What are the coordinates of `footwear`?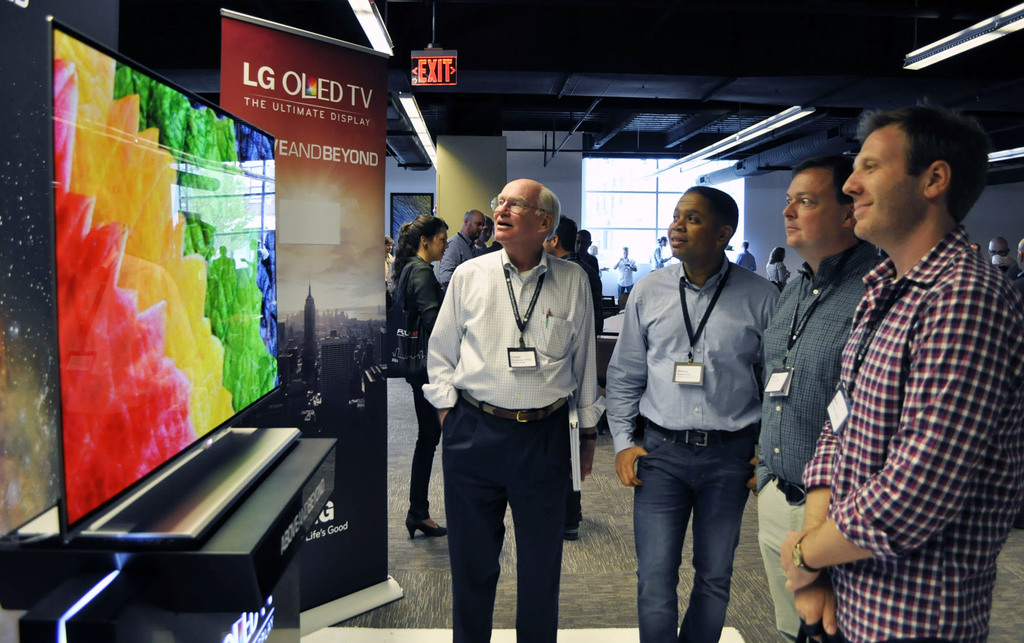
locate(406, 509, 449, 534).
